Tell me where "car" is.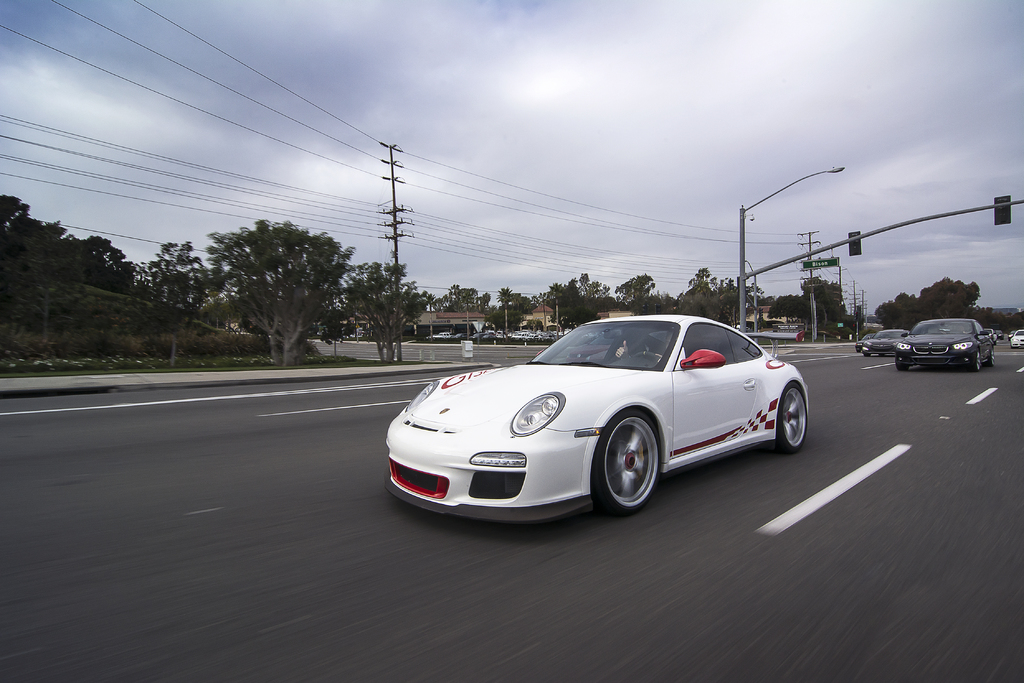
"car" is at x1=1007 y1=327 x2=1023 y2=350.
